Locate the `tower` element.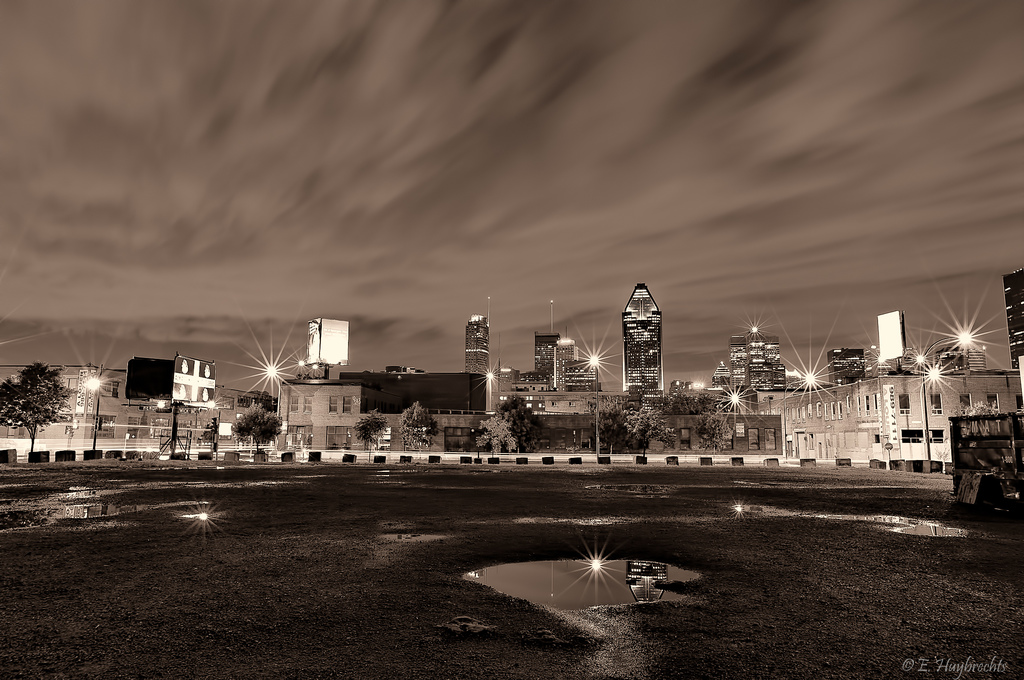
Element bbox: {"x1": 1001, "y1": 268, "x2": 1023, "y2": 373}.
